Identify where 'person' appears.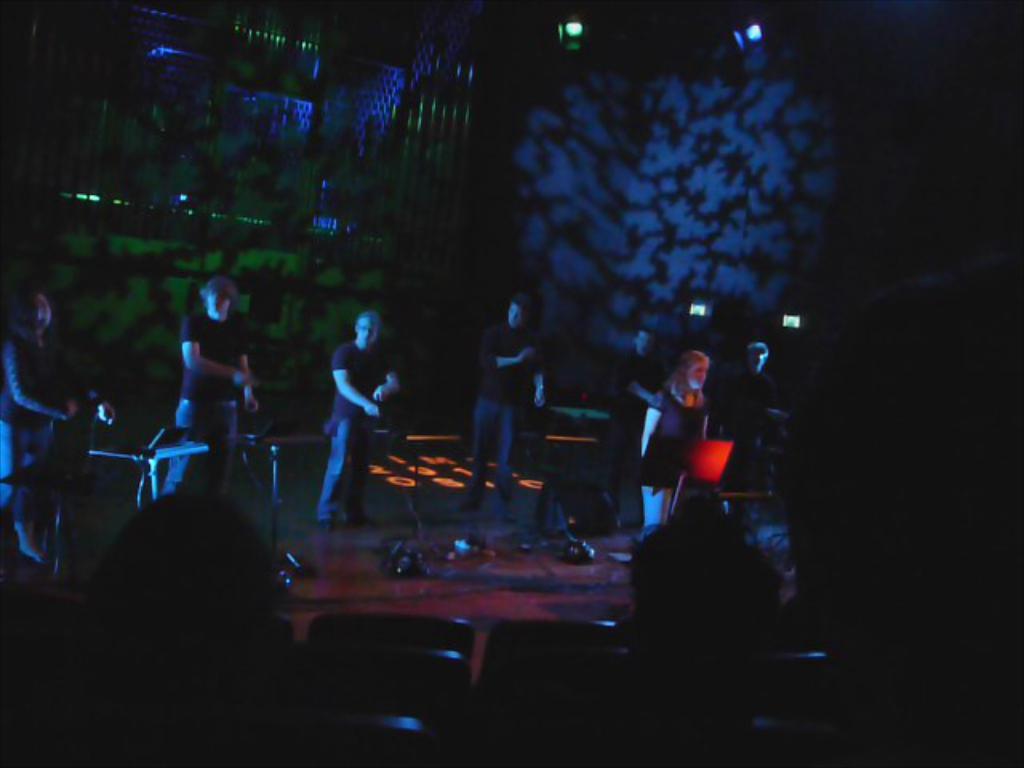
Appears at (637, 354, 712, 544).
